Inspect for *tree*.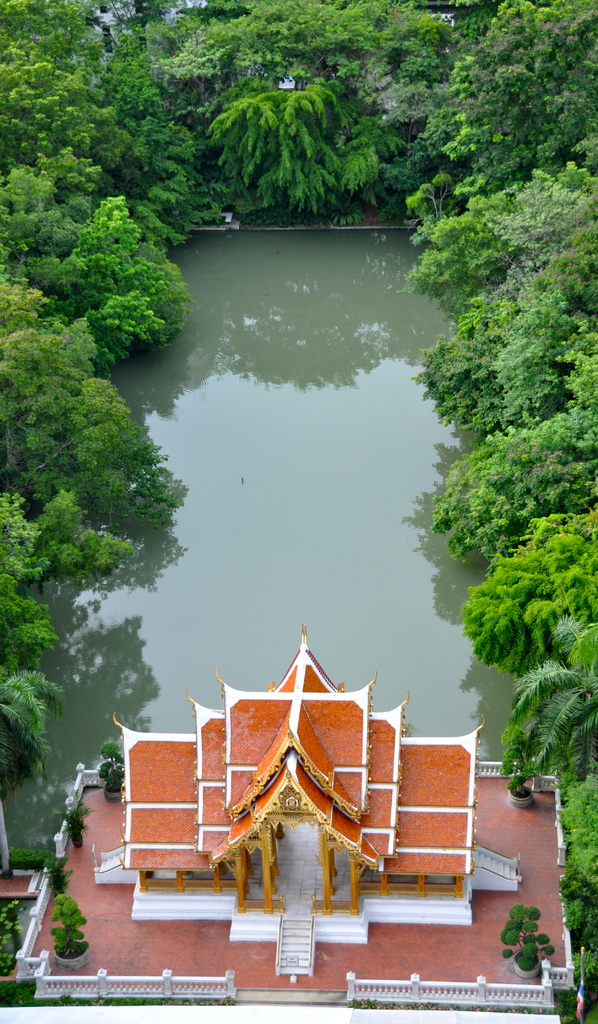
Inspection: 51, 893, 87, 956.
